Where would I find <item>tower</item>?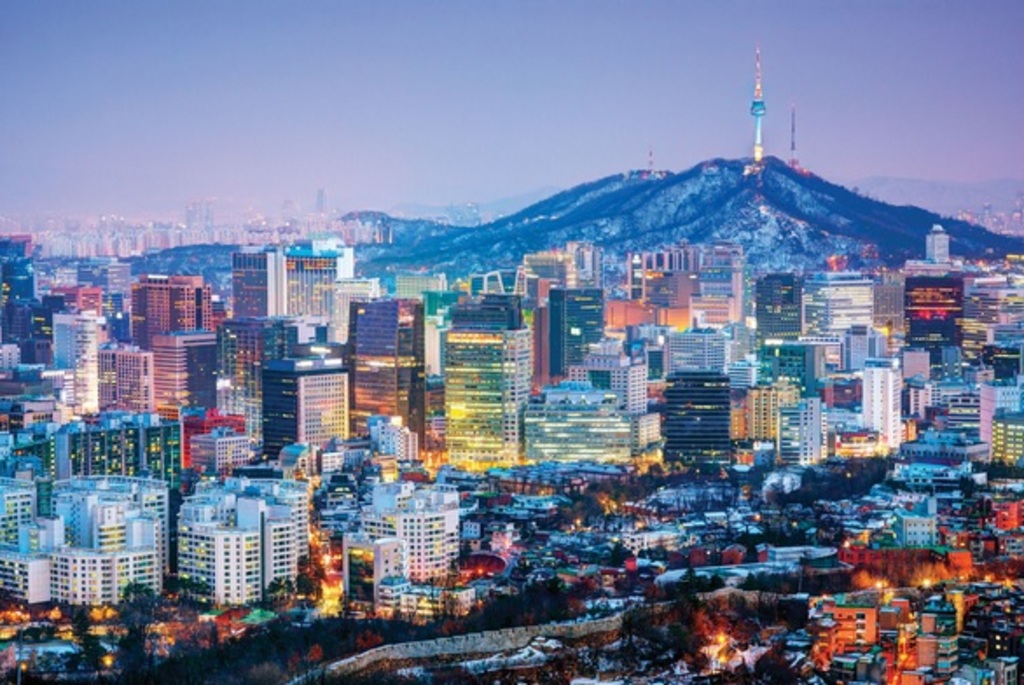
At locate(211, 309, 297, 456).
